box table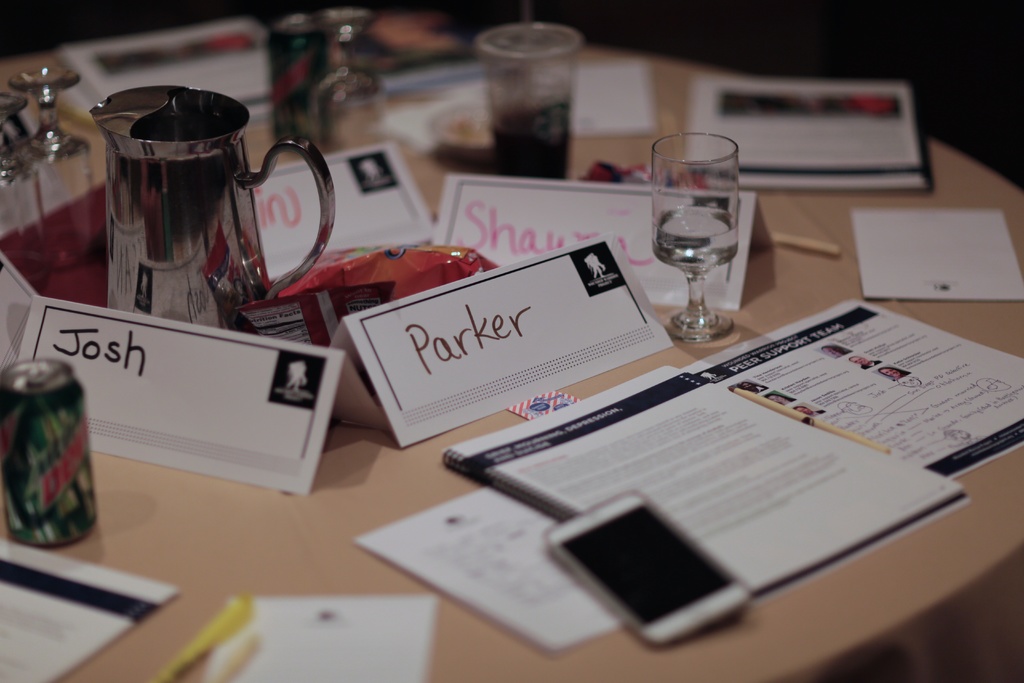
x1=0, y1=0, x2=1023, y2=682
